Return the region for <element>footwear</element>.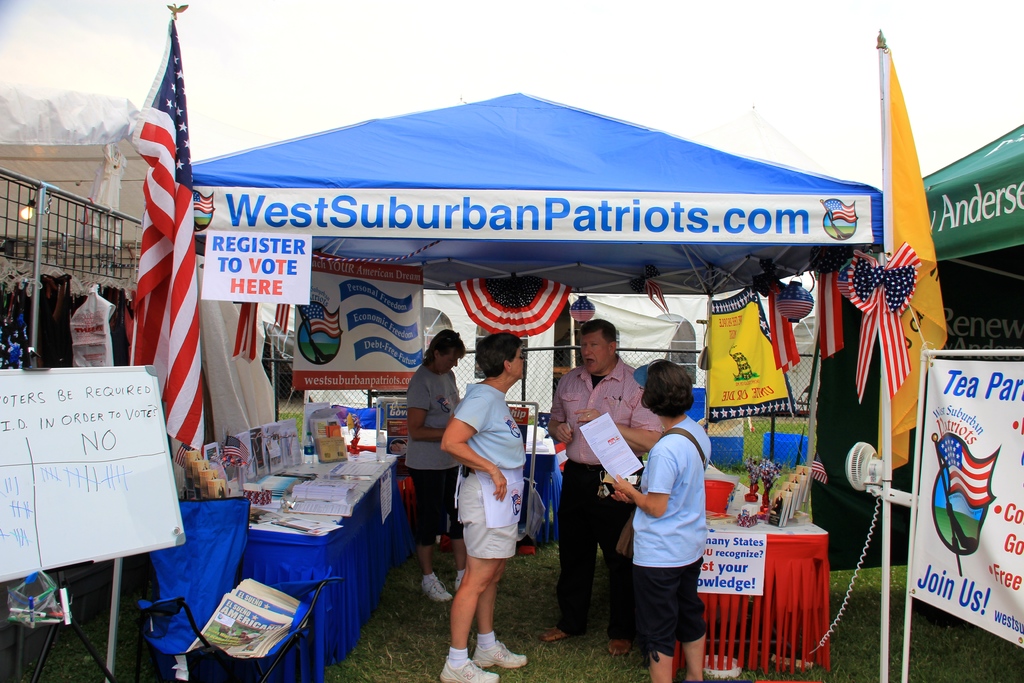
crop(438, 653, 504, 682).
